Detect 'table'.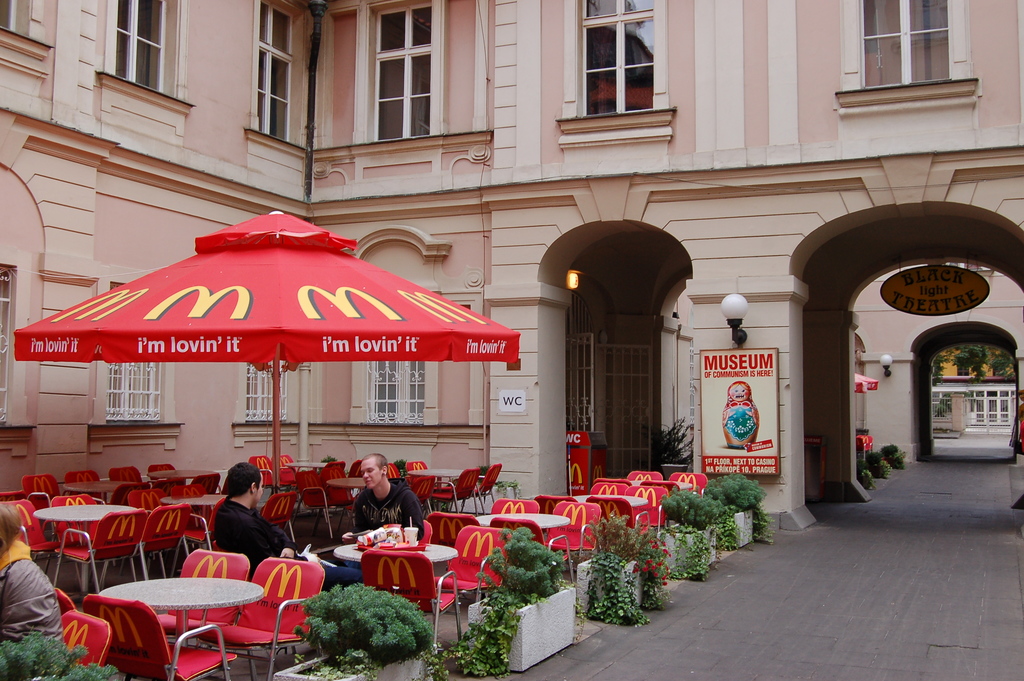
Detected at [left=572, top=487, right=649, bottom=512].
